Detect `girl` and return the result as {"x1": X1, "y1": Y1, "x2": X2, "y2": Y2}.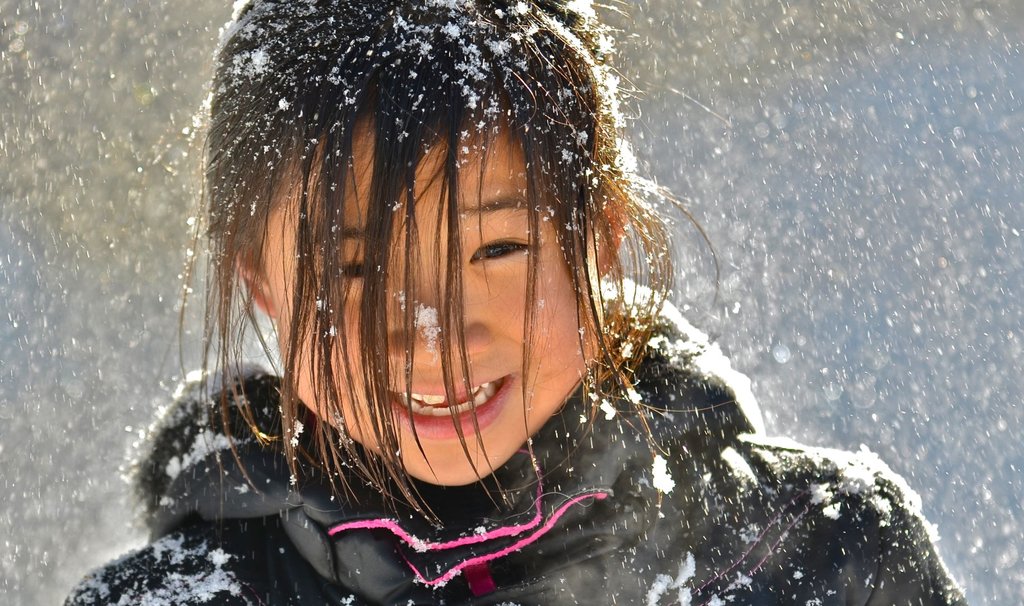
{"x1": 63, "y1": 0, "x2": 967, "y2": 605}.
